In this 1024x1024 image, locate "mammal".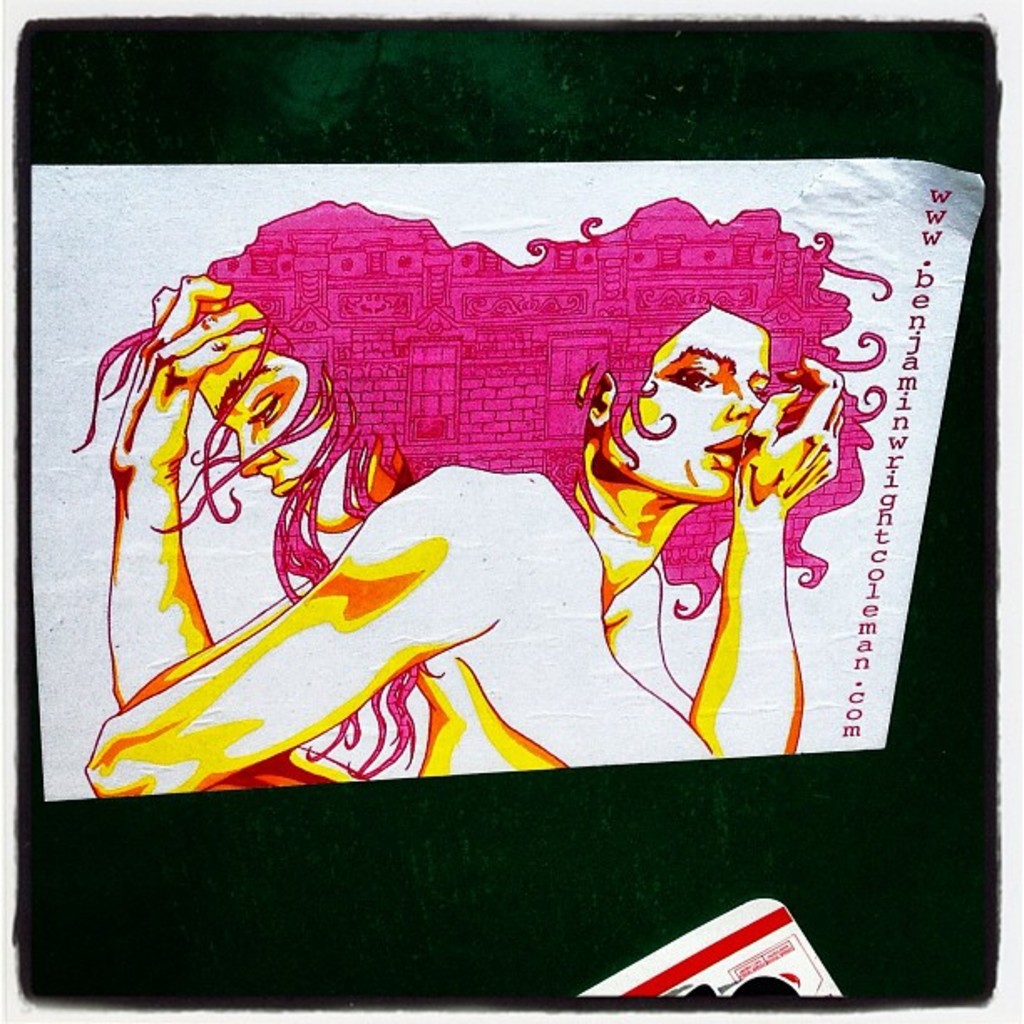
Bounding box: crop(87, 172, 965, 820).
